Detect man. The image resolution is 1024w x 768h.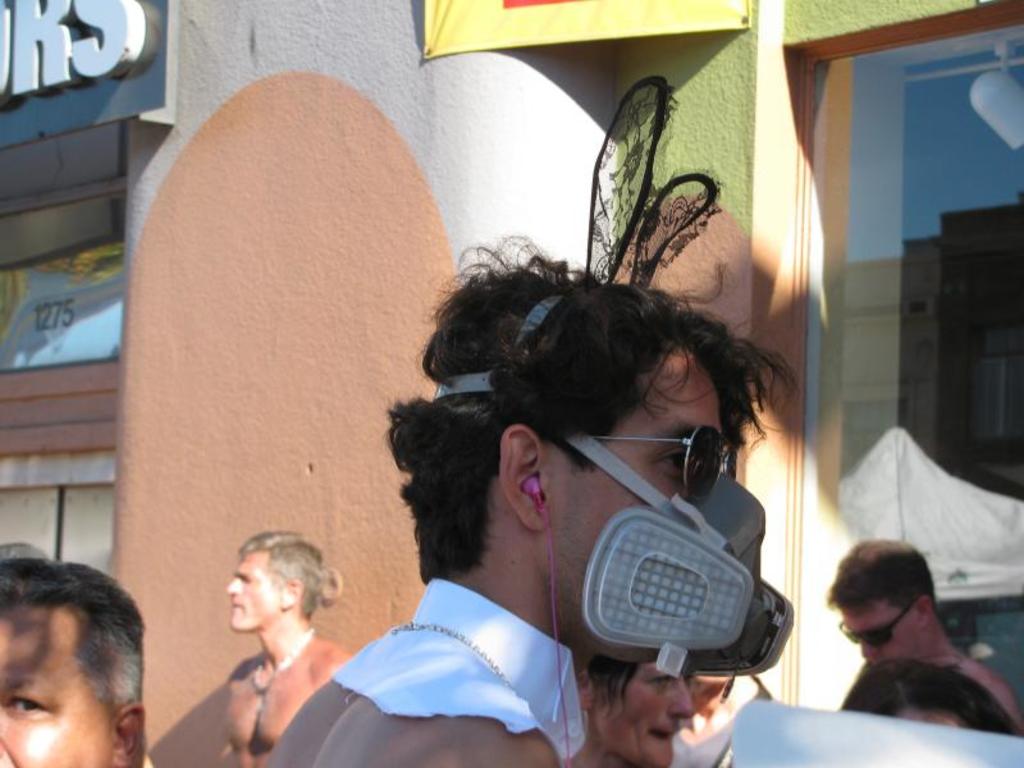
BBox(799, 531, 1019, 753).
